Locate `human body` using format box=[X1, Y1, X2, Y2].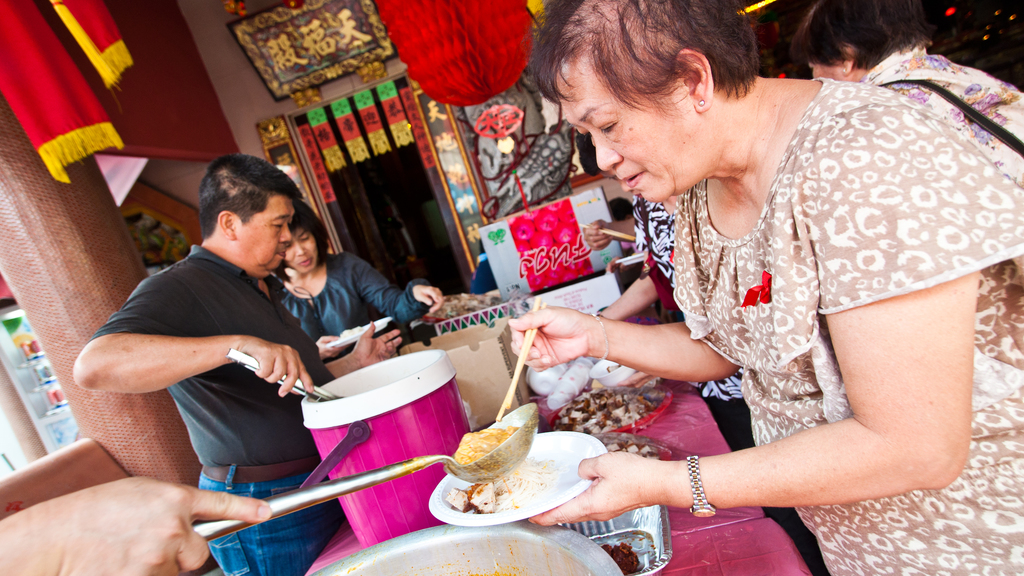
box=[595, 184, 748, 454].
